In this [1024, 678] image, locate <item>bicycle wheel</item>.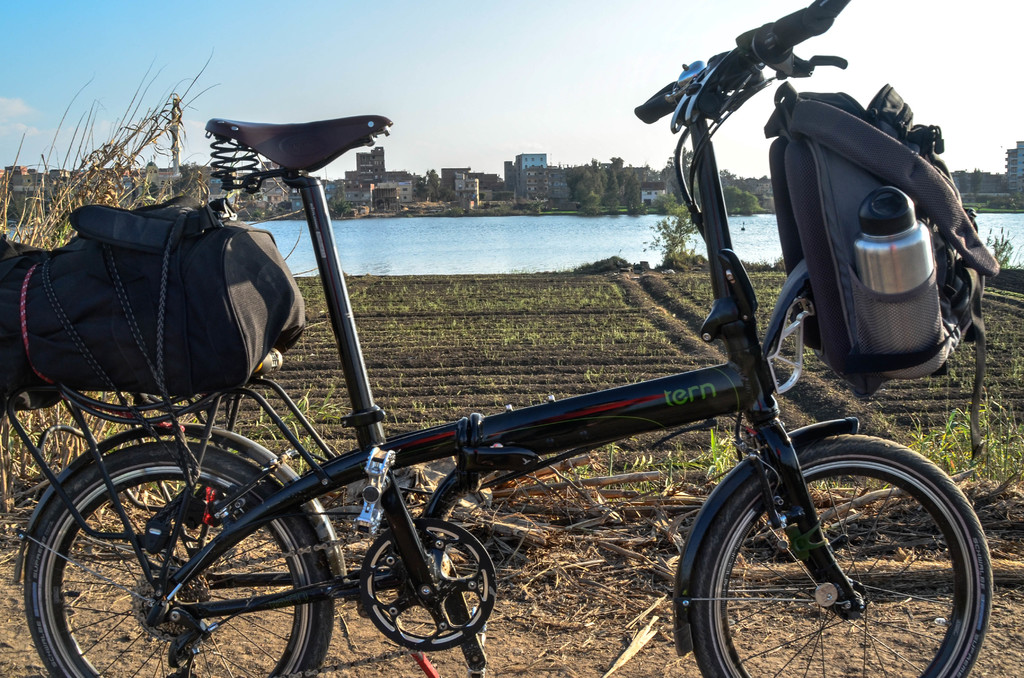
Bounding box: x1=26 y1=444 x2=335 y2=677.
